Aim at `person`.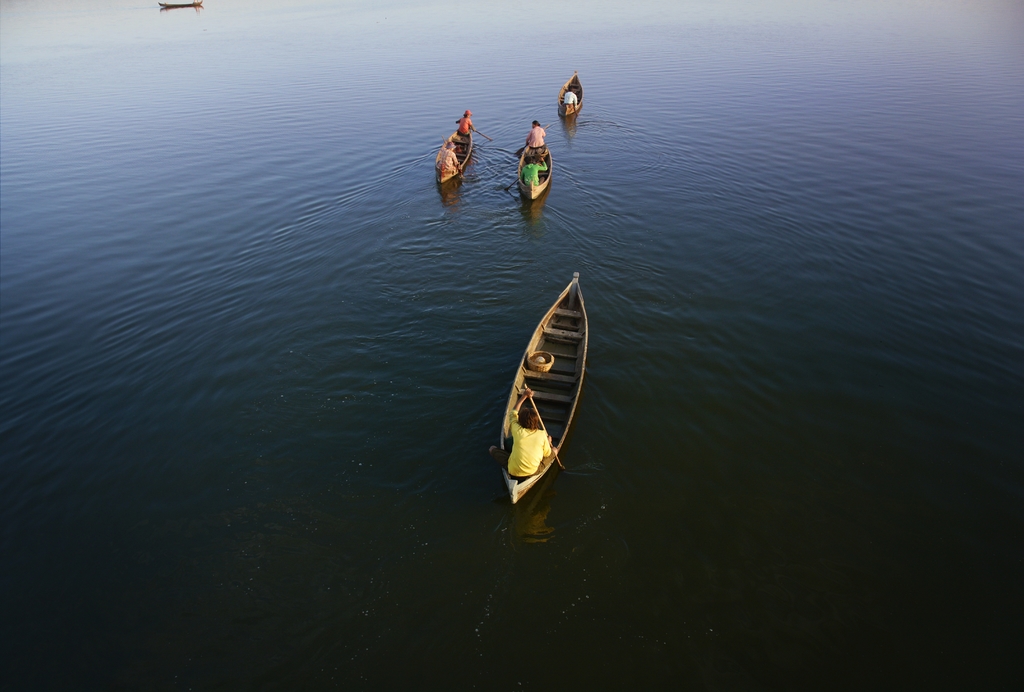
Aimed at [x1=455, y1=108, x2=474, y2=135].
